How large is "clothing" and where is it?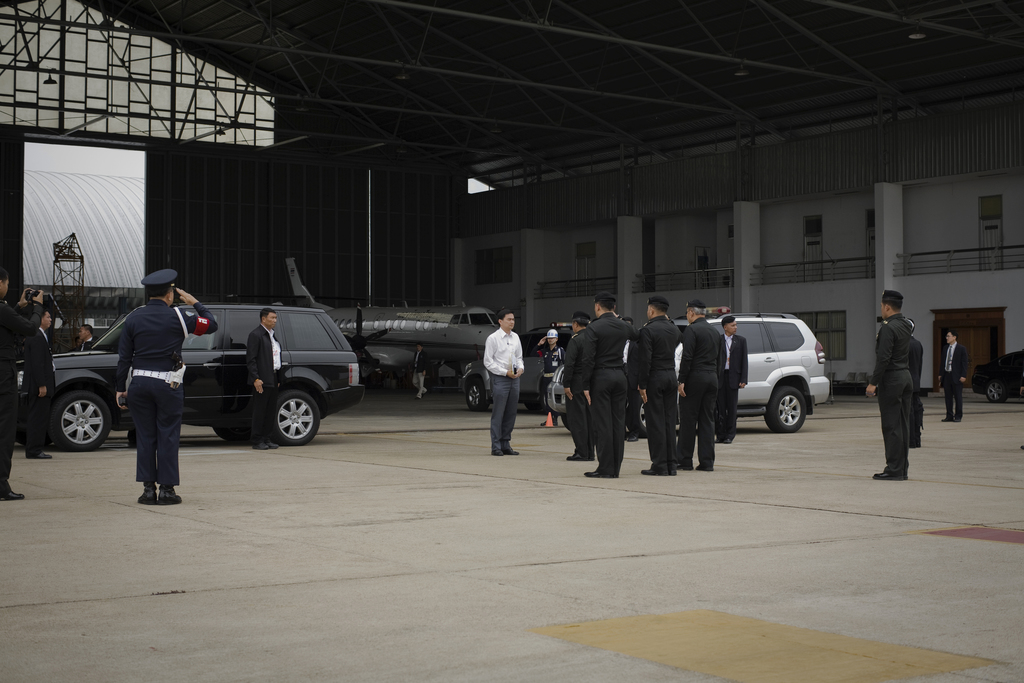
Bounding box: crop(484, 329, 526, 445).
